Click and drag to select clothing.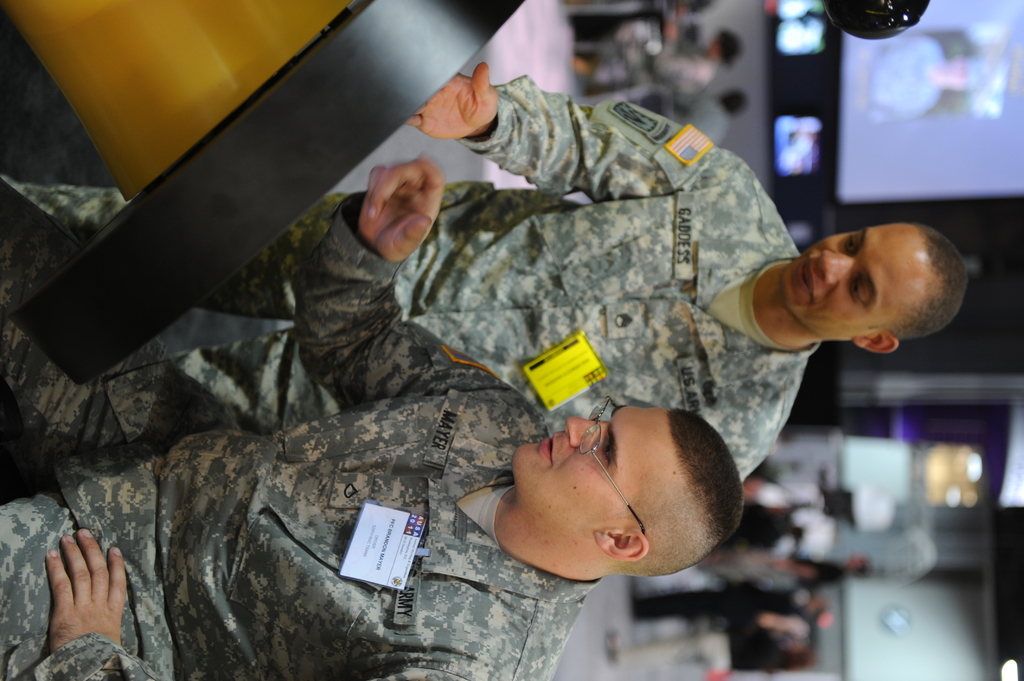
Selection: 0, 191, 600, 680.
